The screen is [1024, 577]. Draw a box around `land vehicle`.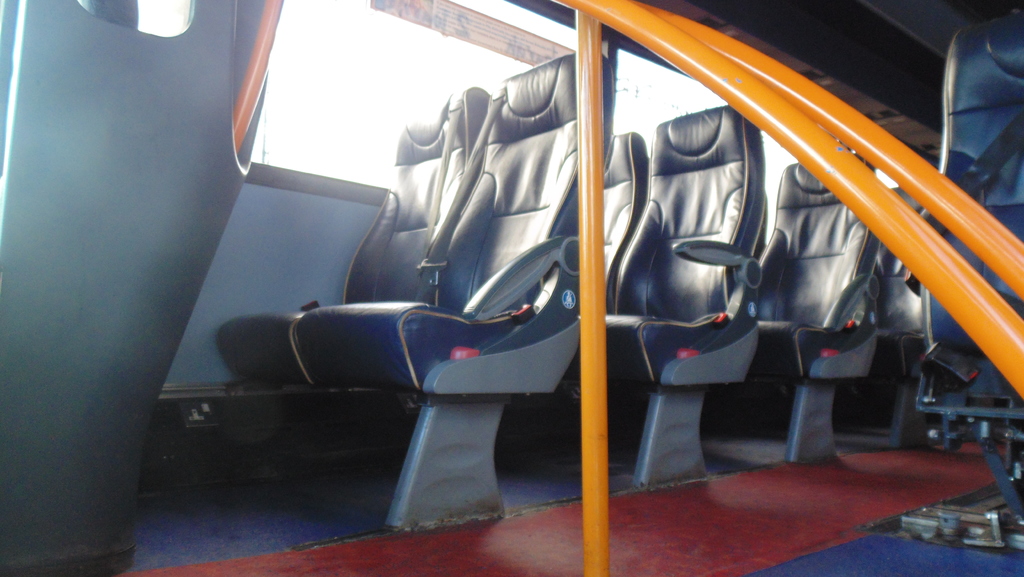
rect(124, 0, 1023, 510).
